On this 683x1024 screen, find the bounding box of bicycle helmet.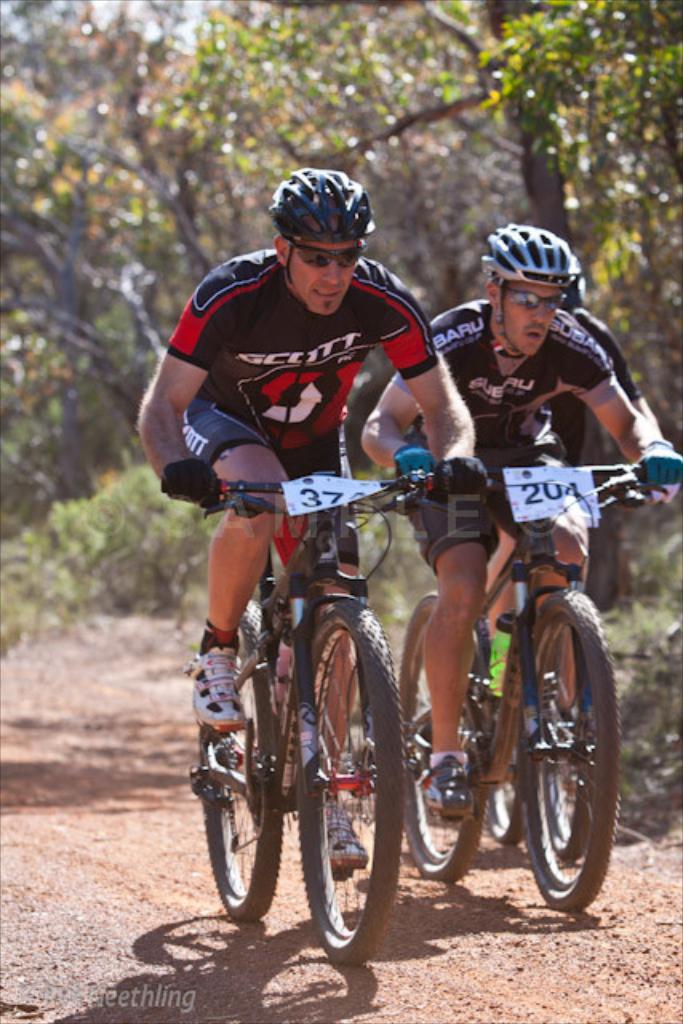
Bounding box: 266,166,373,285.
